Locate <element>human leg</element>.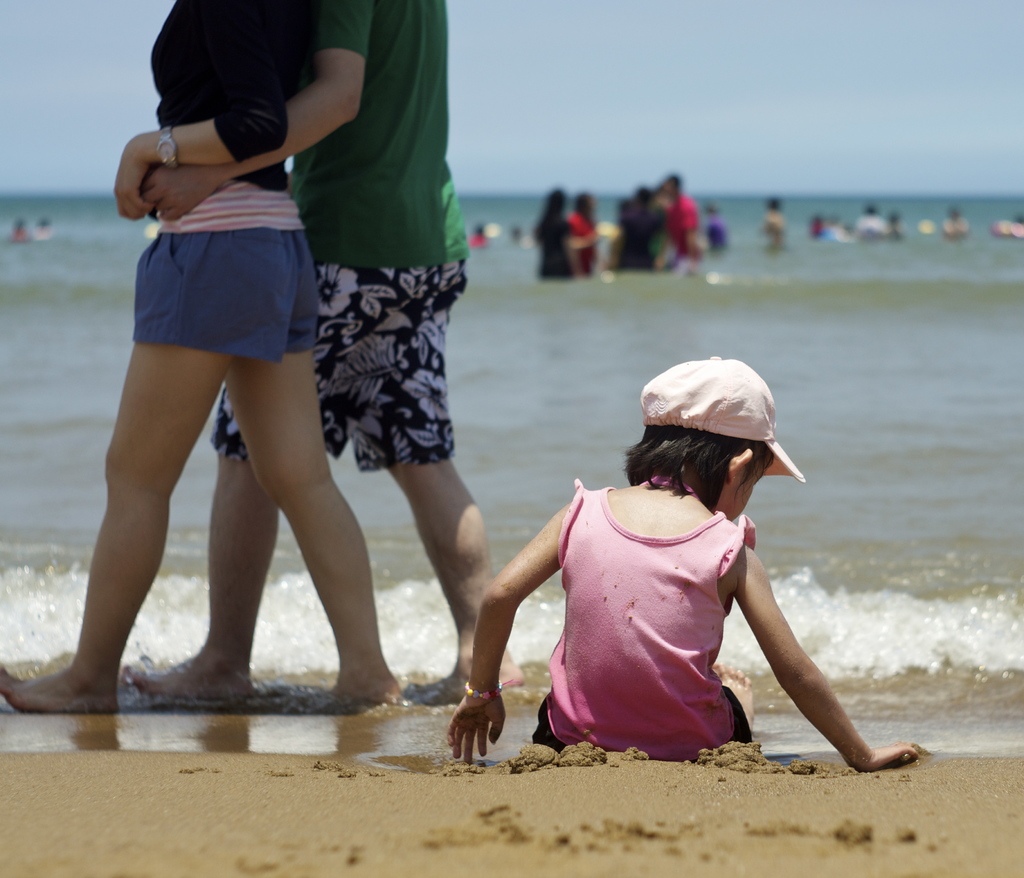
Bounding box: <region>131, 453, 285, 704</region>.
